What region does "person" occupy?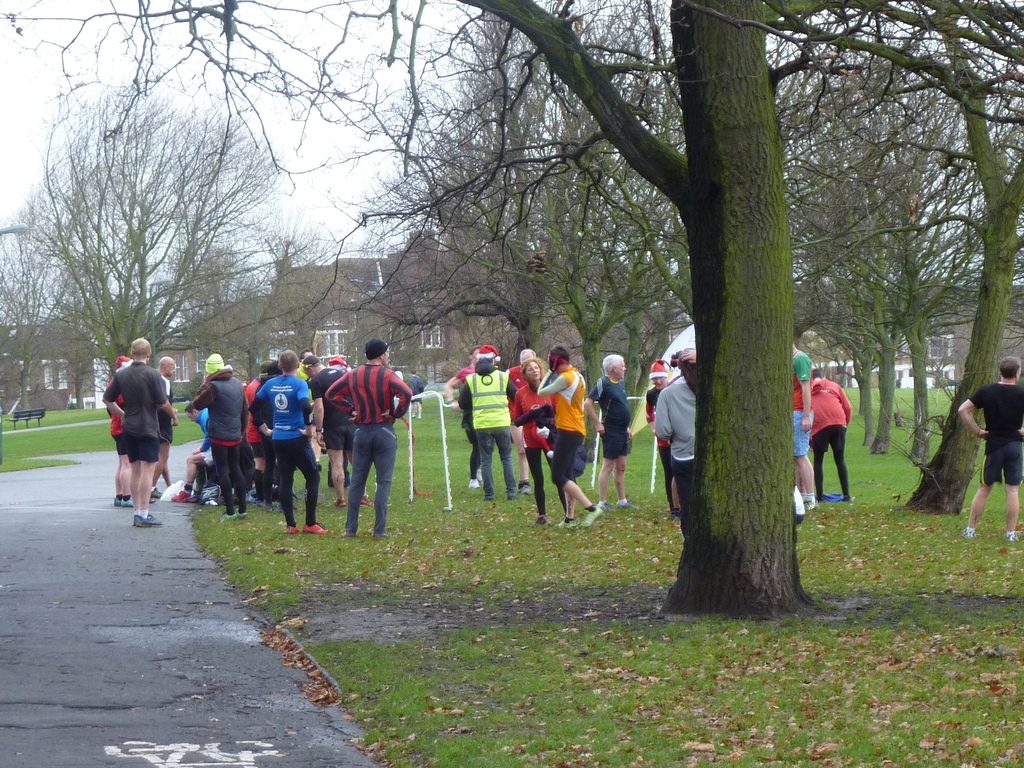
[252, 347, 331, 535].
